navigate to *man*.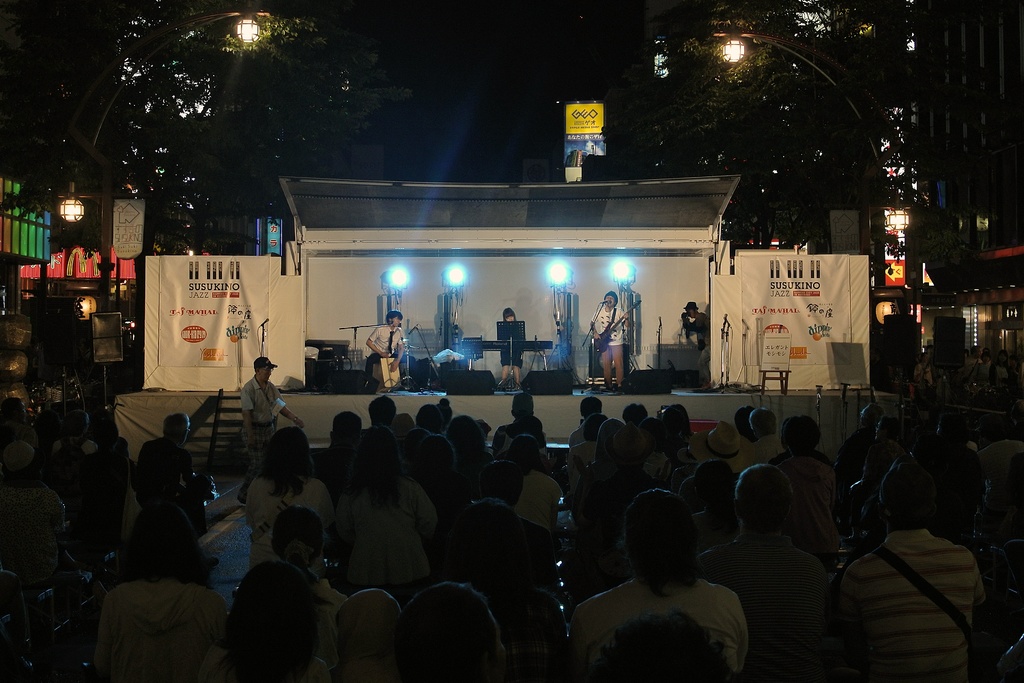
Navigation target: Rect(130, 413, 196, 506).
